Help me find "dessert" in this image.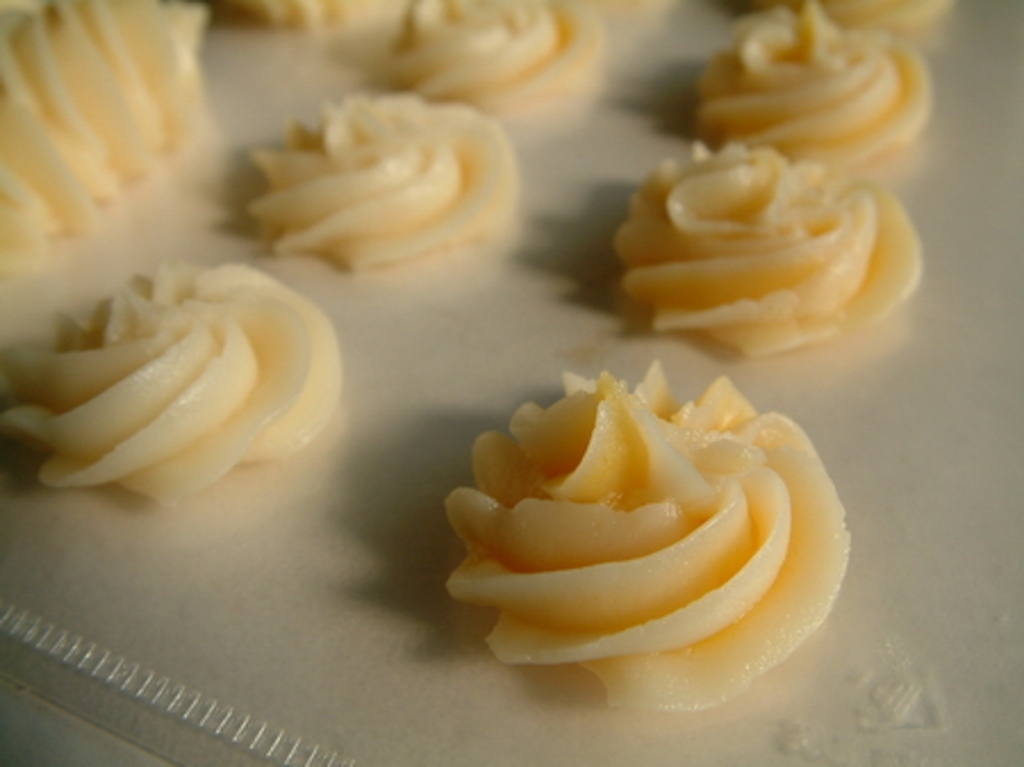
Found it: 608, 139, 931, 362.
